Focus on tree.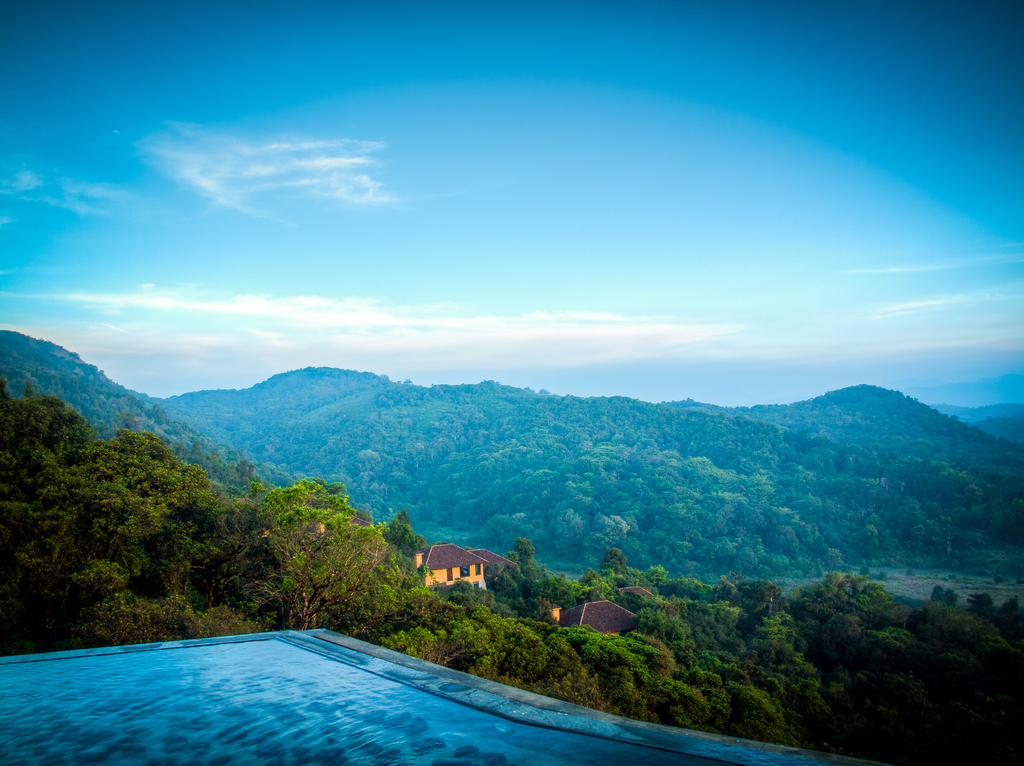
Focused at (632,447,740,560).
